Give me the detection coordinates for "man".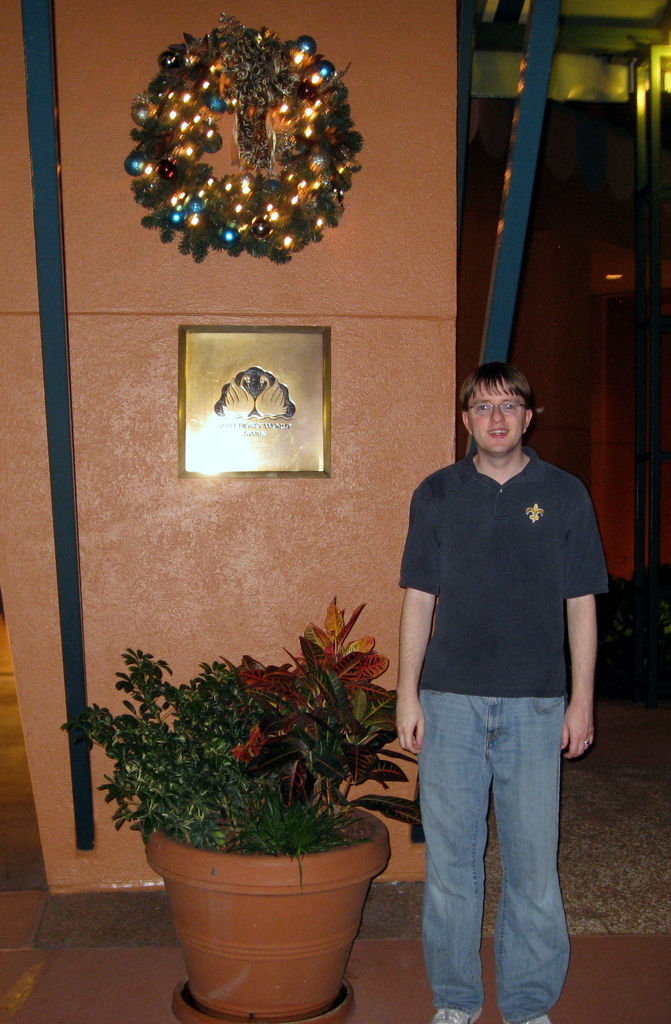
(x1=388, y1=448, x2=602, y2=1022).
